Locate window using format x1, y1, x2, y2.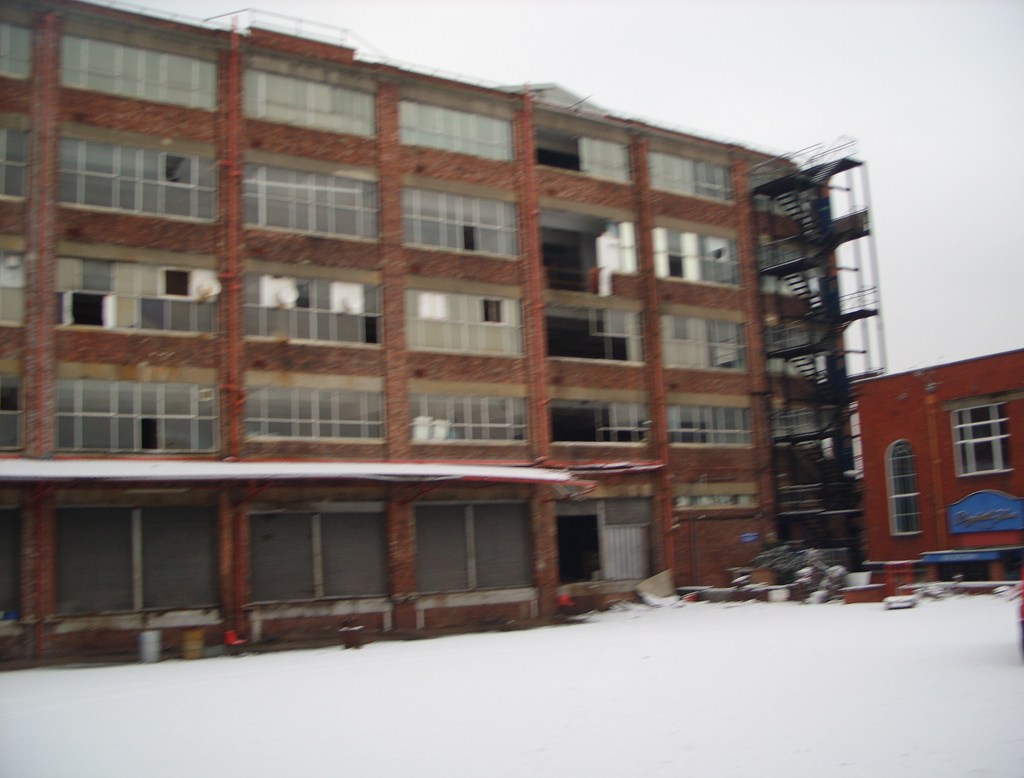
0, 369, 25, 451.
